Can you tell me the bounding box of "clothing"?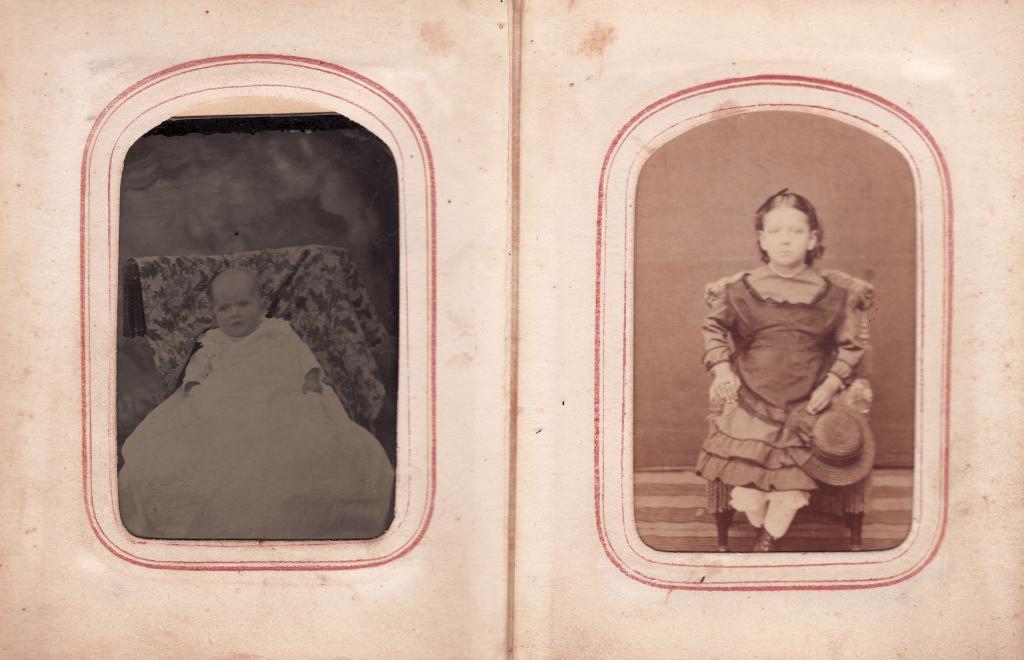
<bbox>681, 268, 873, 538</bbox>.
